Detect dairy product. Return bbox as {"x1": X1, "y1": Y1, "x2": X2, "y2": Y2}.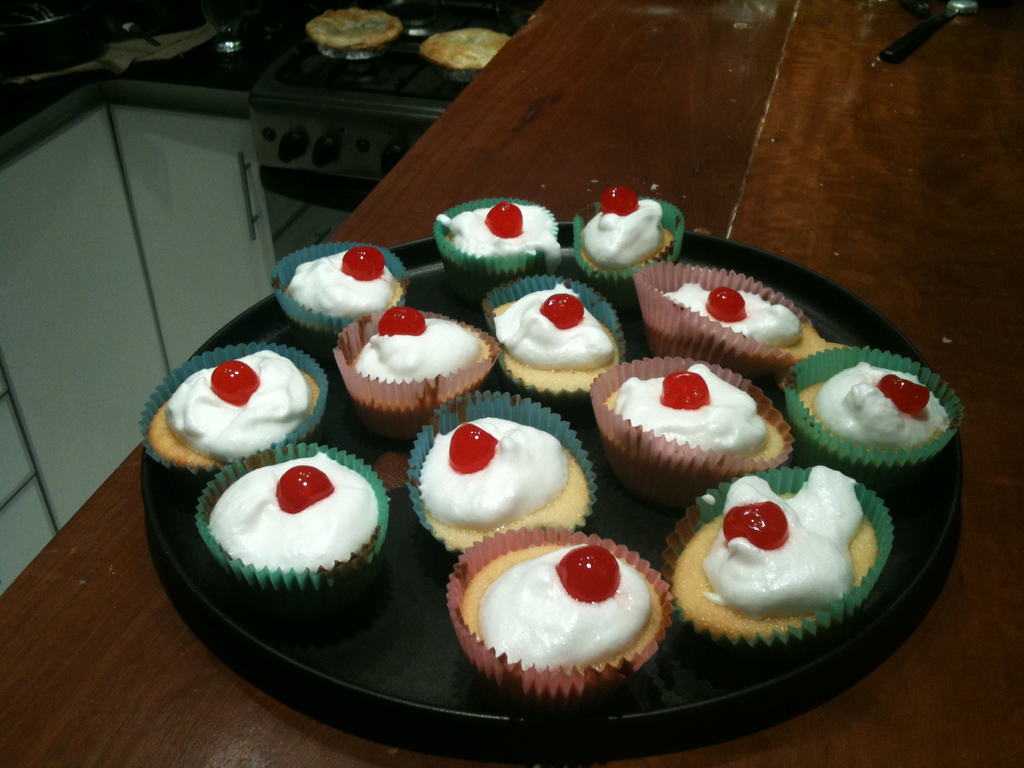
{"x1": 463, "y1": 548, "x2": 654, "y2": 685}.
